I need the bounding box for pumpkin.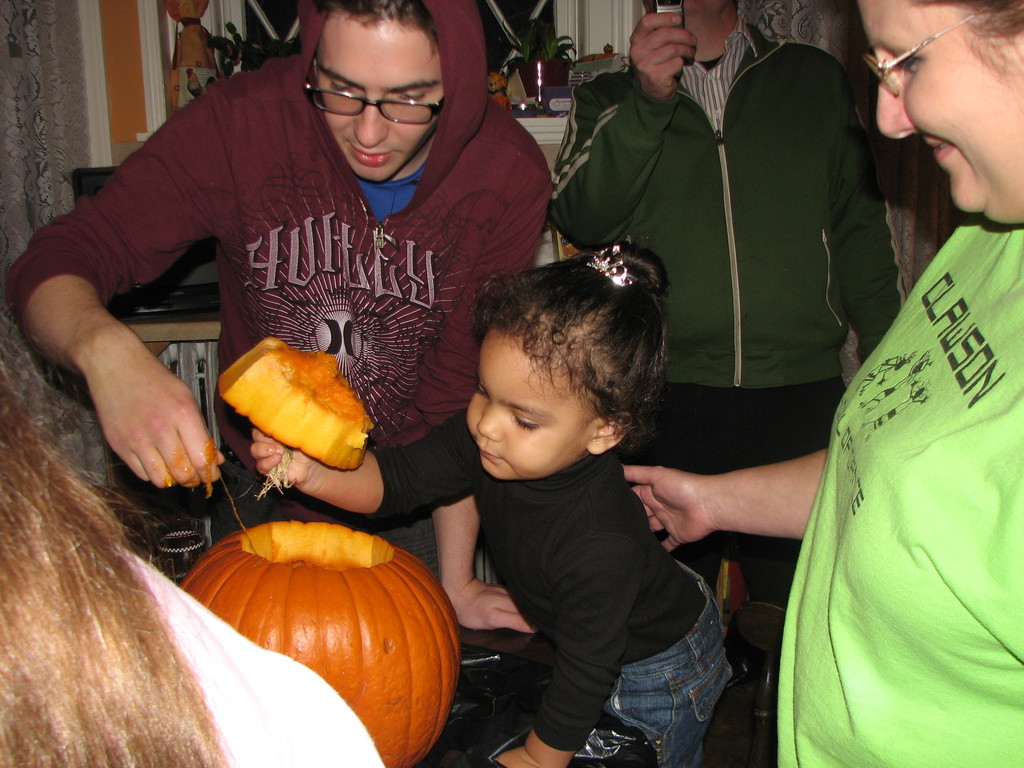
Here it is: <box>178,521,461,767</box>.
